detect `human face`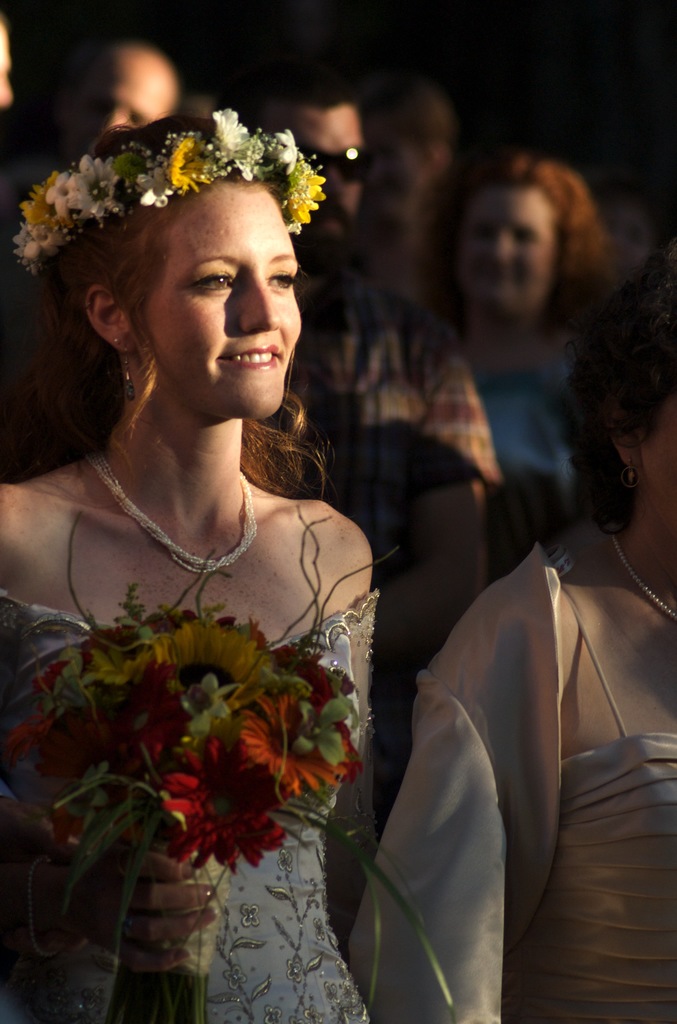
box(464, 177, 555, 312)
